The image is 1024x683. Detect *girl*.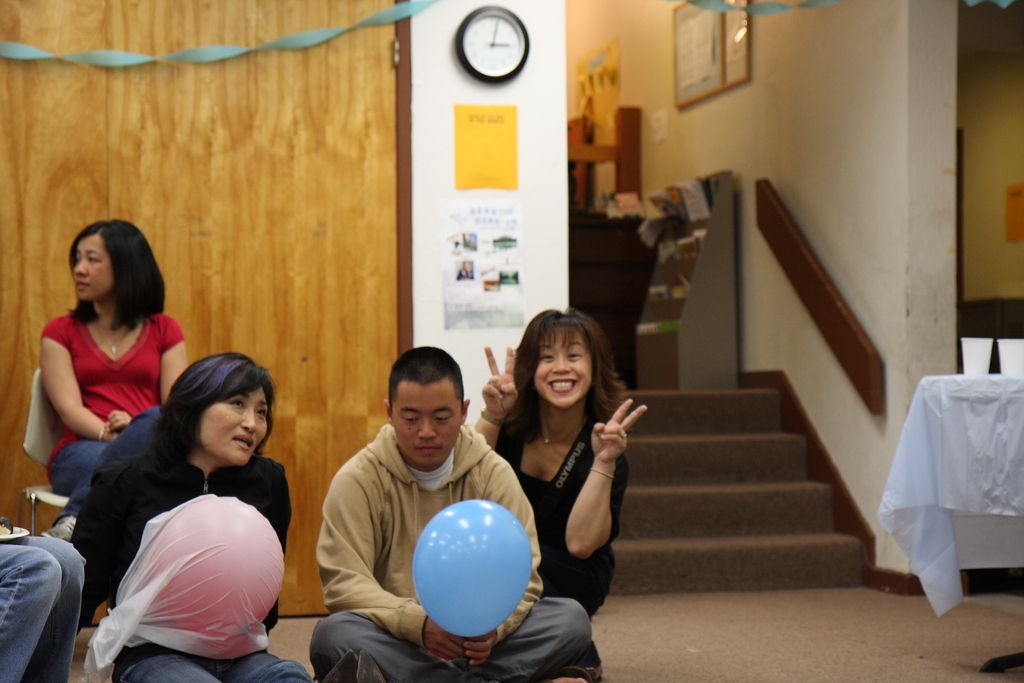
Detection: box=[36, 220, 193, 544].
